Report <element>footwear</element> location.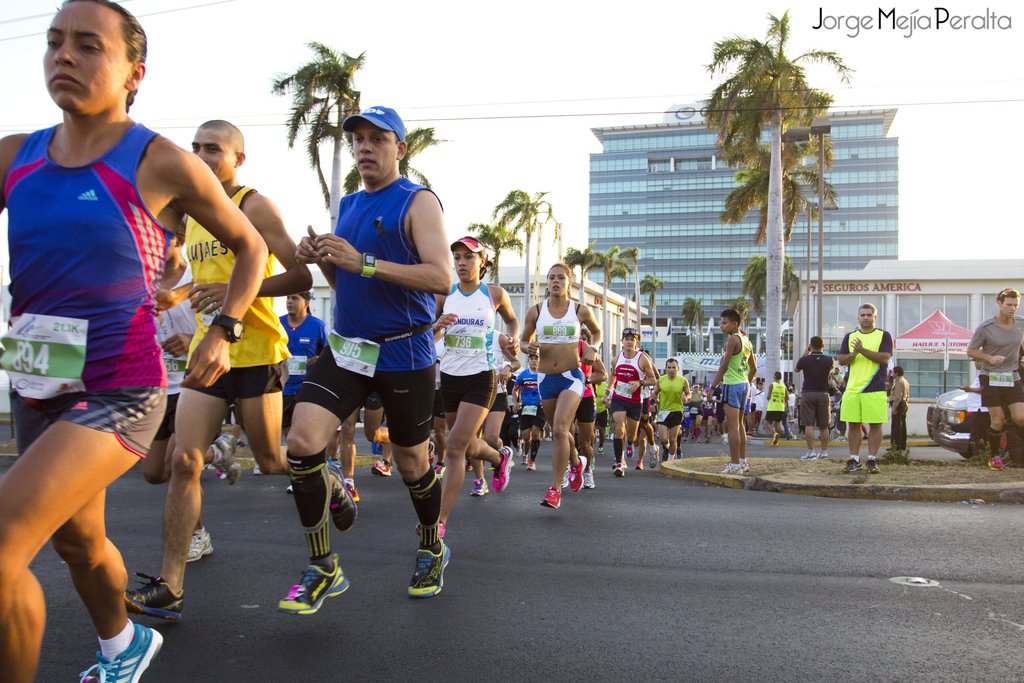
Report: (x1=834, y1=436, x2=842, y2=443).
